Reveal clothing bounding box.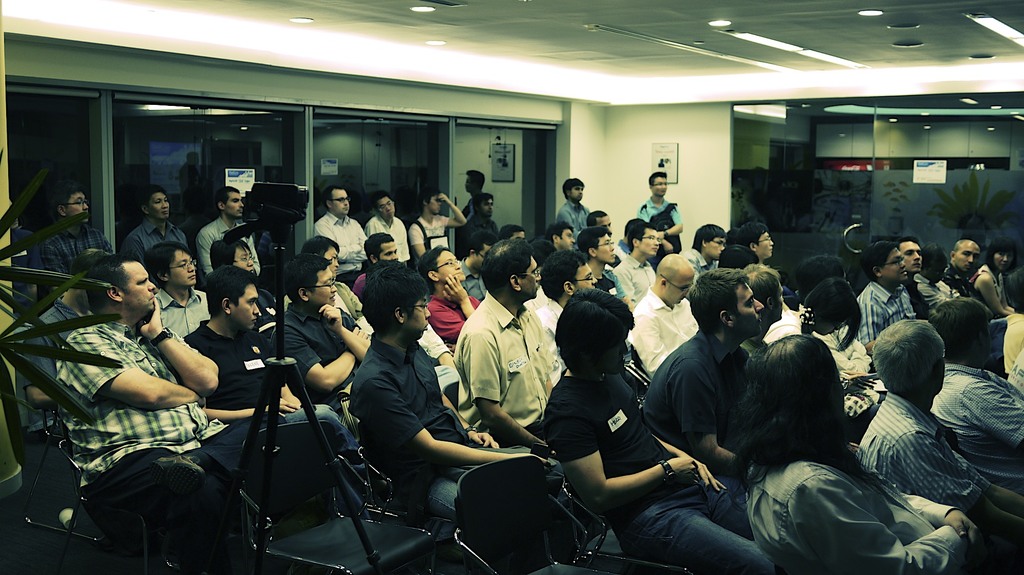
Revealed: (539,361,696,524).
